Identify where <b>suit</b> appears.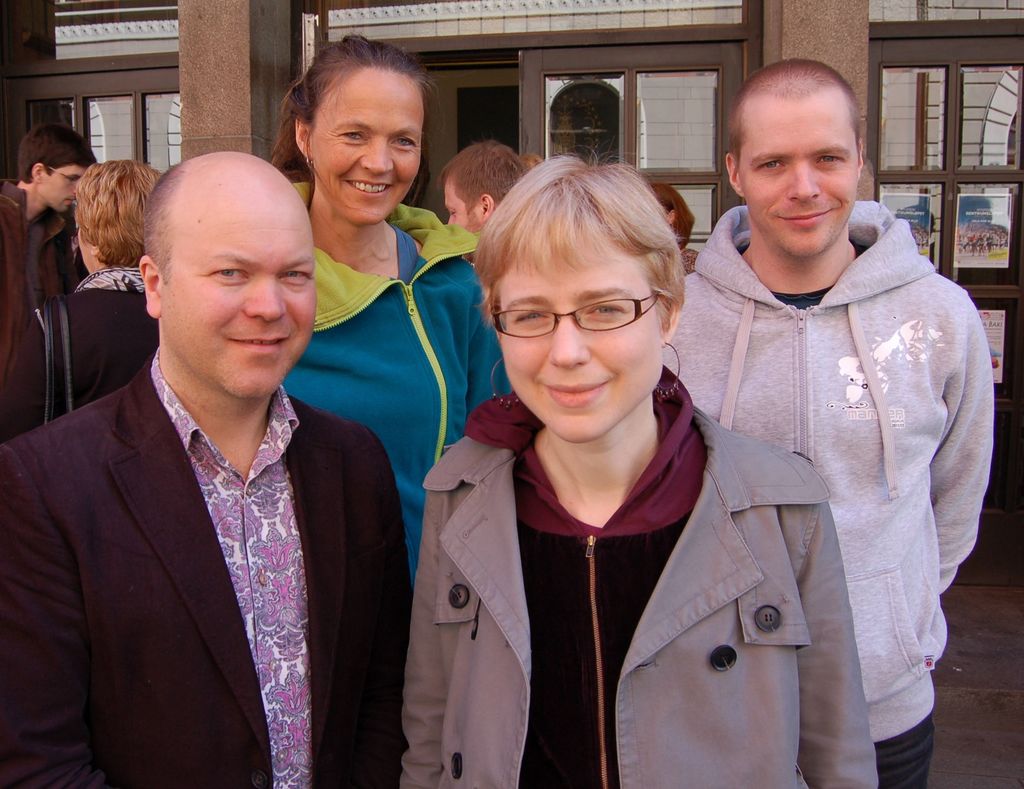
Appears at 23, 236, 412, 788.
